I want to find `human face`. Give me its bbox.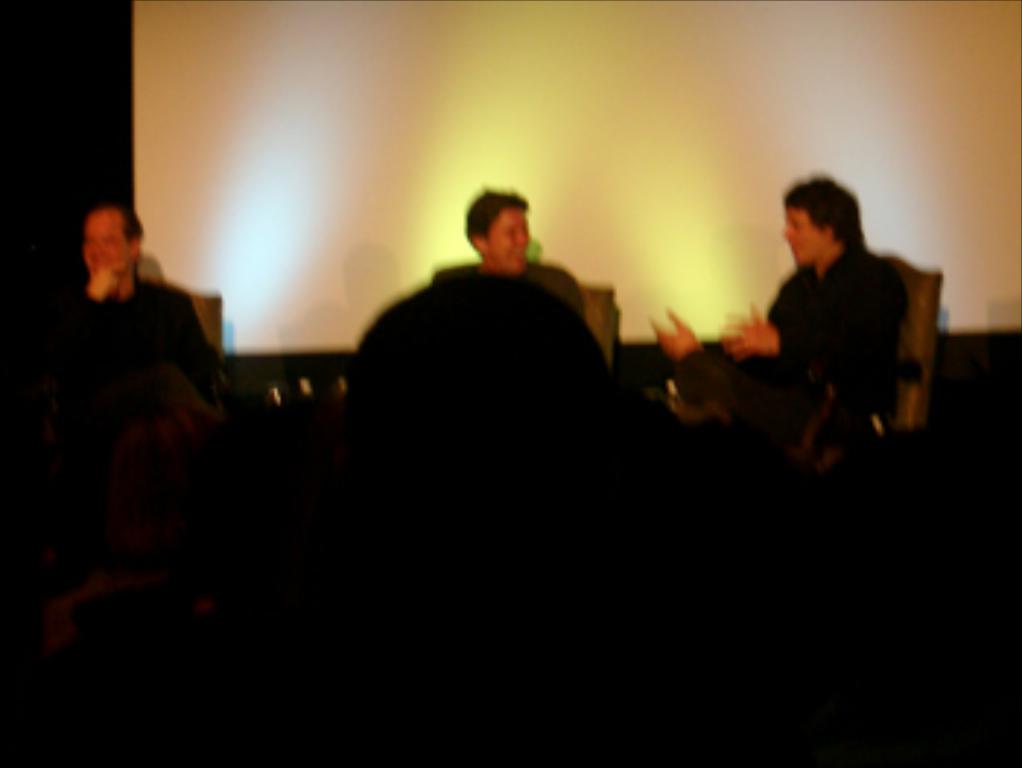
(82, 207, 128, 280).
